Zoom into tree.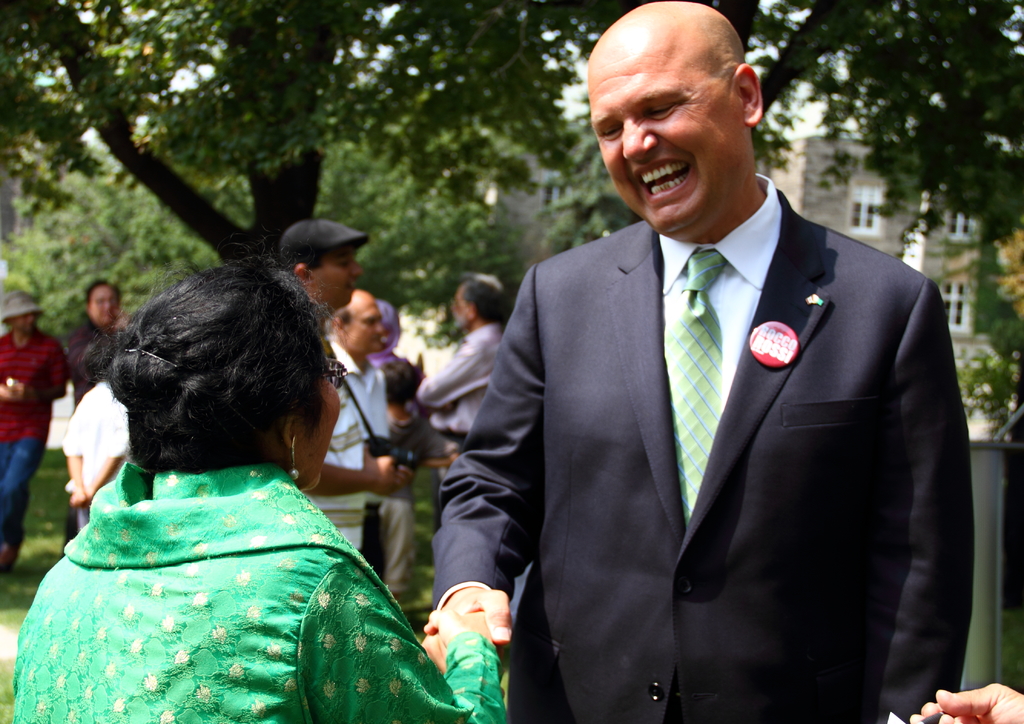
Zoom target: bbox=[0, 0, 585, 273].
